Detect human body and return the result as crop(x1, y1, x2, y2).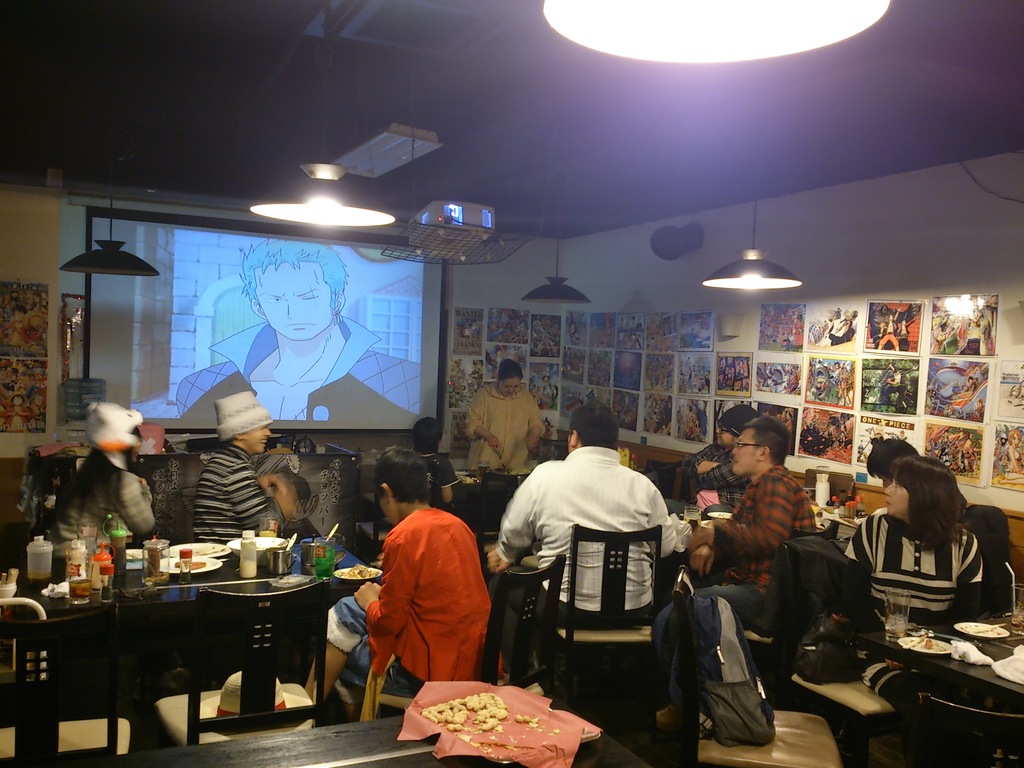
crop(419, 412, 456, 496).
